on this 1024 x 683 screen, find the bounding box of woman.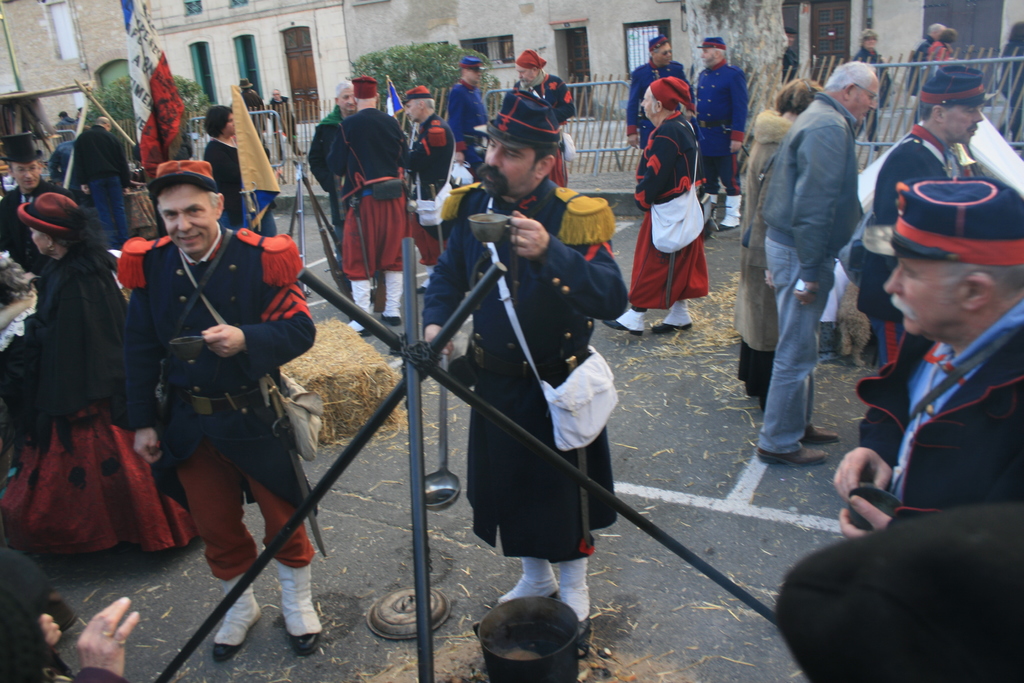
Bounding box: x1=925 y1=26 x2=957 y2=88.
